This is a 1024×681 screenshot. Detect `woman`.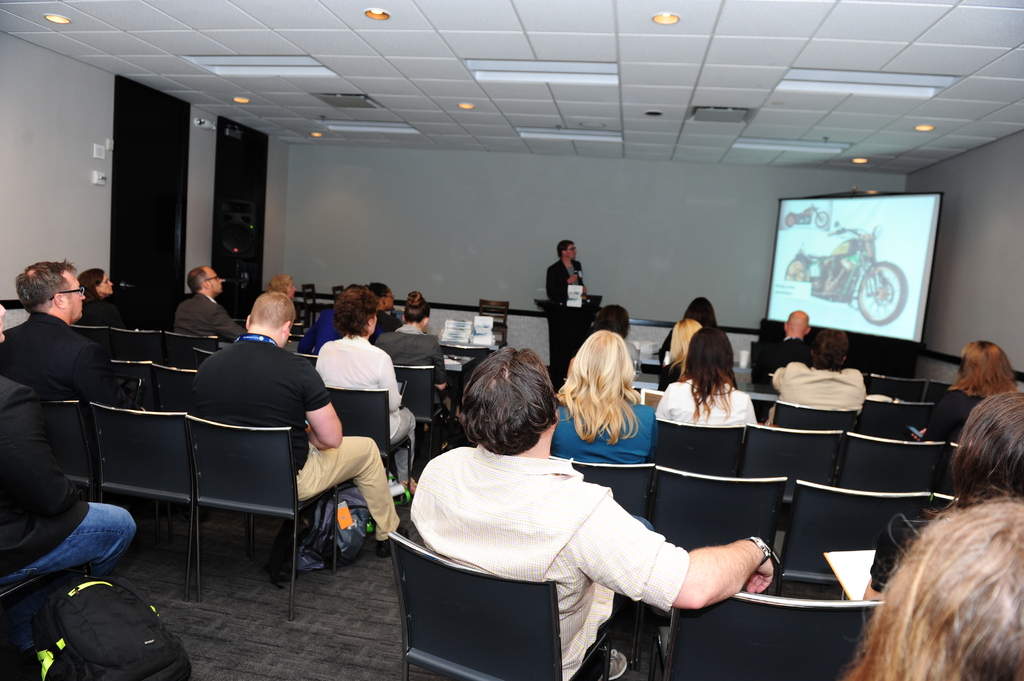
(298,287,377,355).
